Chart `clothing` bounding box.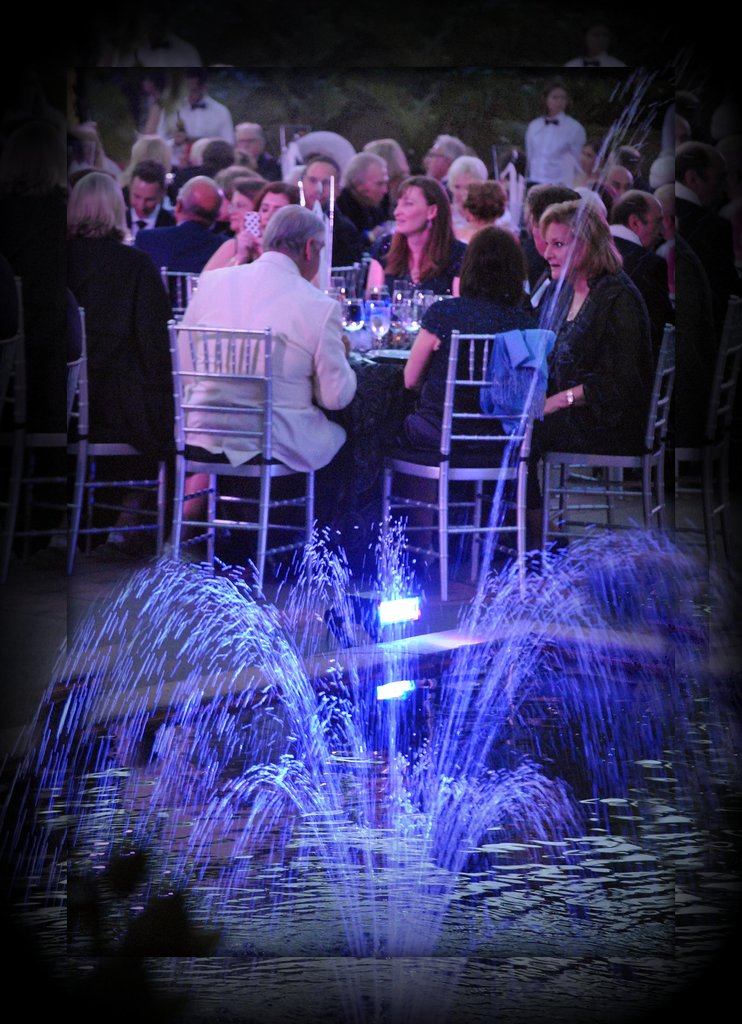
Charted: box(133, 214, 229, 305).
